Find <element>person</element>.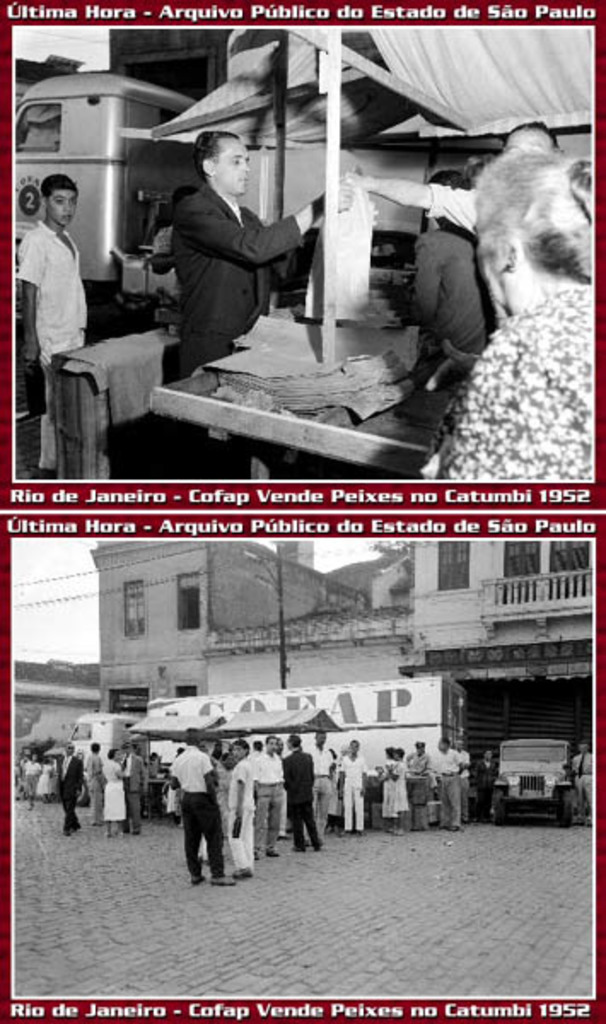
[left=82, top=739, right=102, bottom=828].
